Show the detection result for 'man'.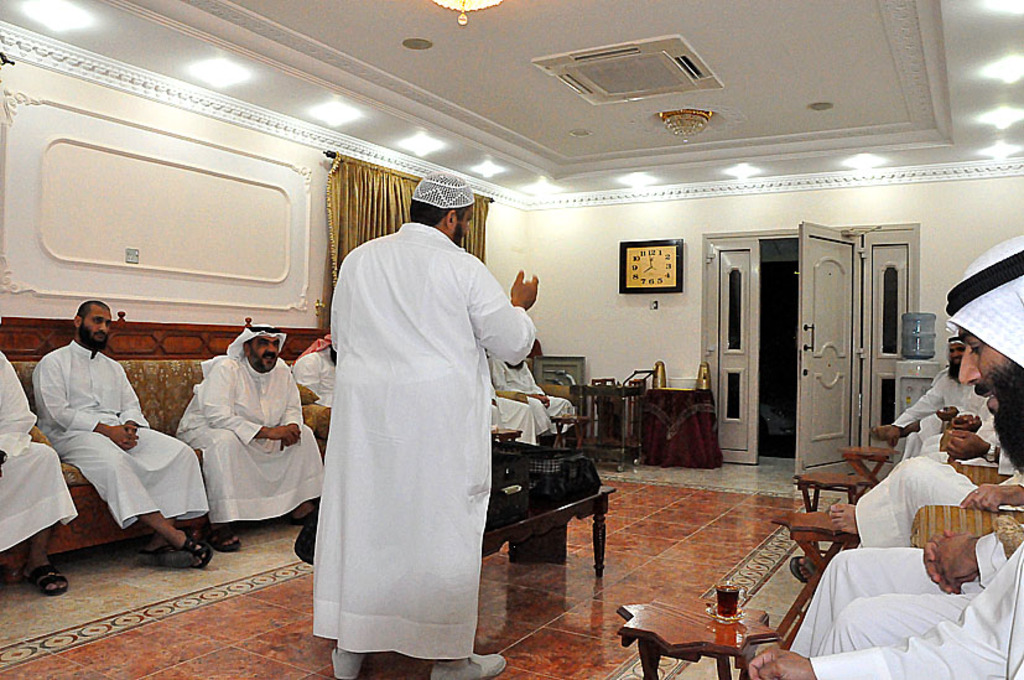
[311, 172, 536, 679].
